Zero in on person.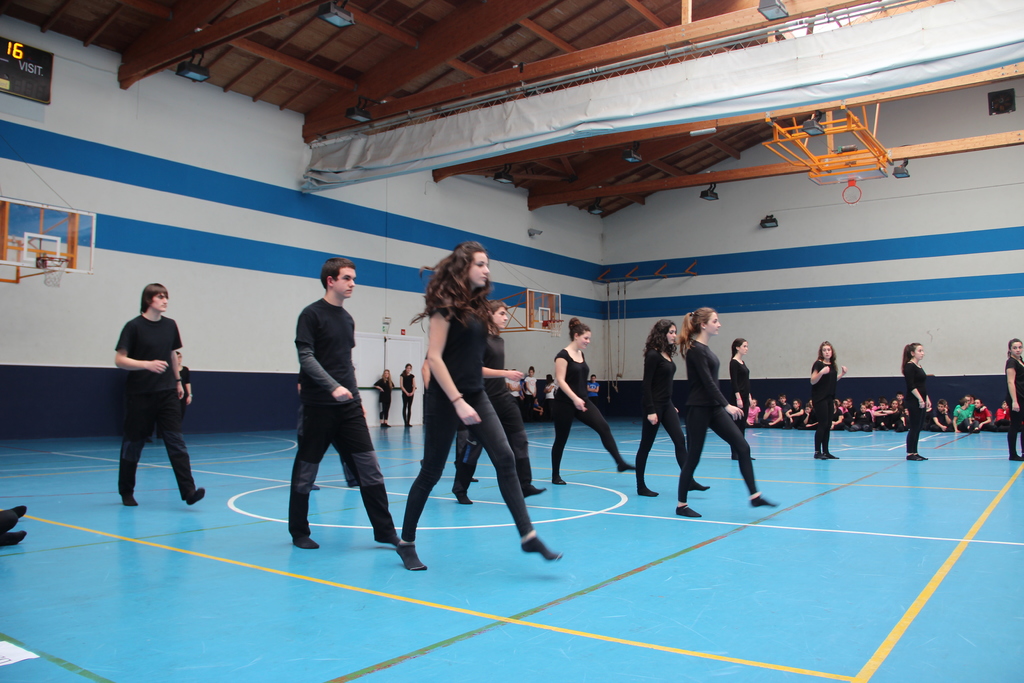
Zeroed in: left=292, top=257, right=398, bottom=551.
